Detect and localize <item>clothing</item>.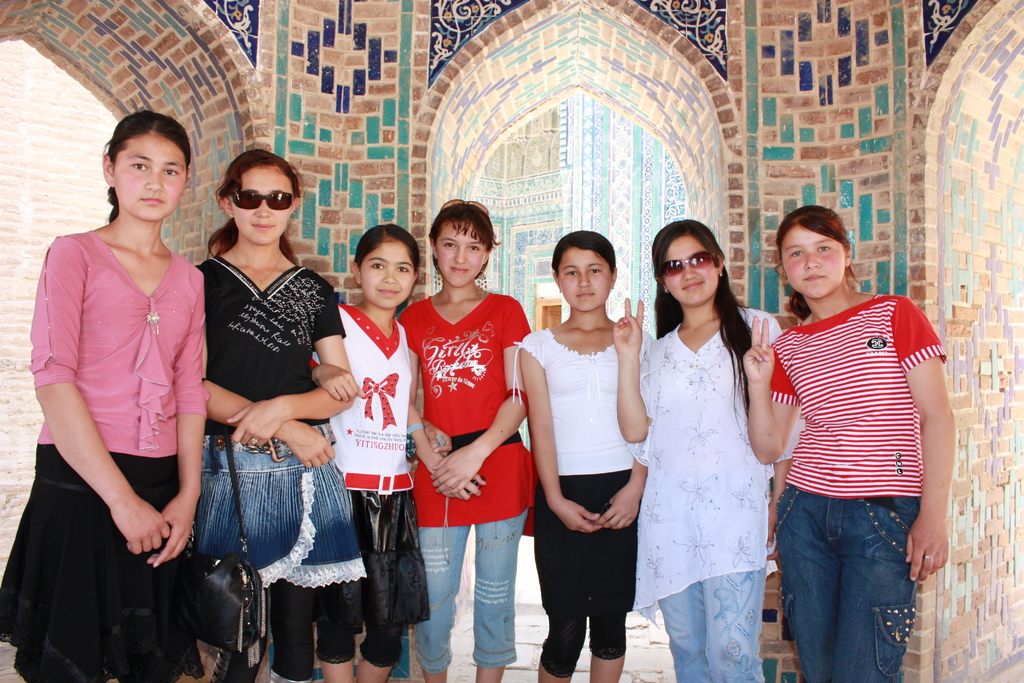
Localized at Rect(391, 293, 537, 668).
